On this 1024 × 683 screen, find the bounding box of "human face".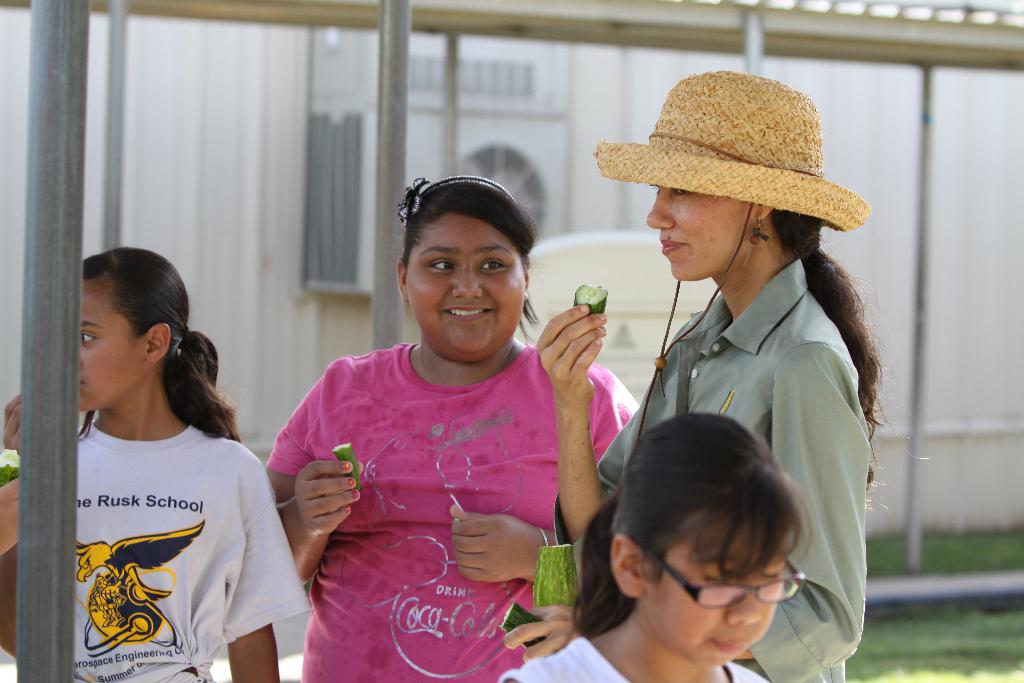
Bounding box: select_region(639, 183, 753, 283).
